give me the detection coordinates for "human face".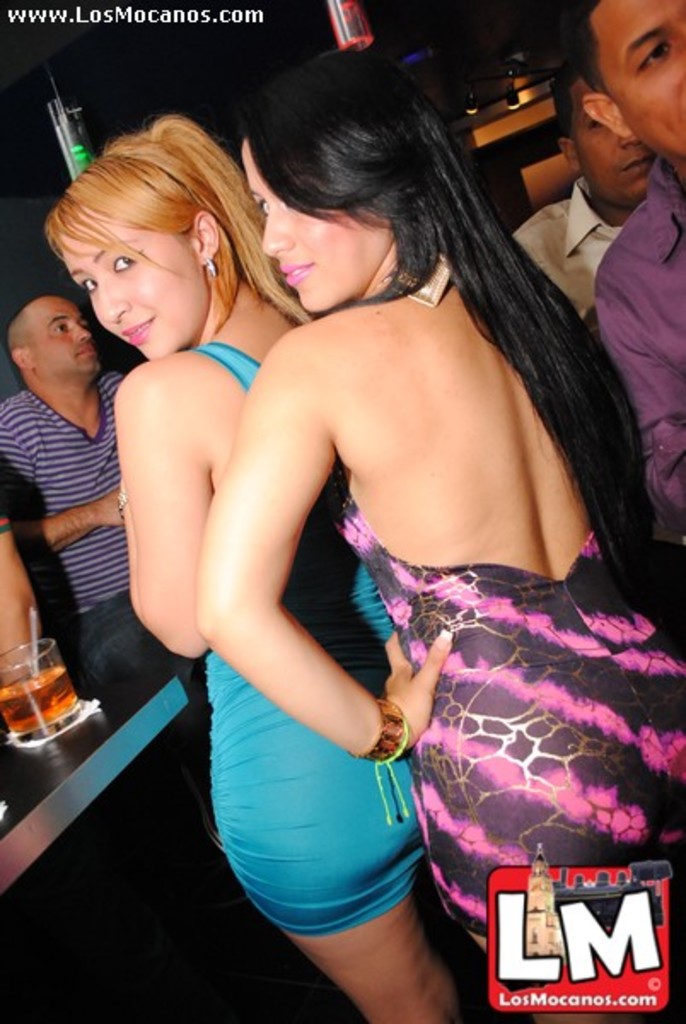
bbox=[604, 0, 684, 157].
